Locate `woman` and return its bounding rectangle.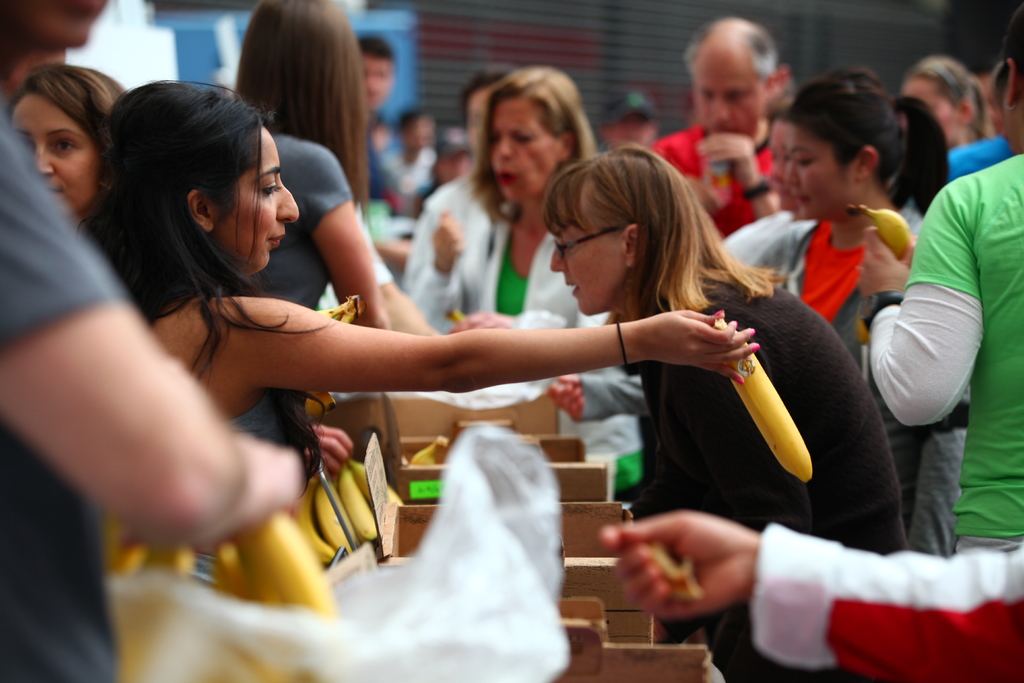
x1=588 y1=85 x2=657 y2=152.
